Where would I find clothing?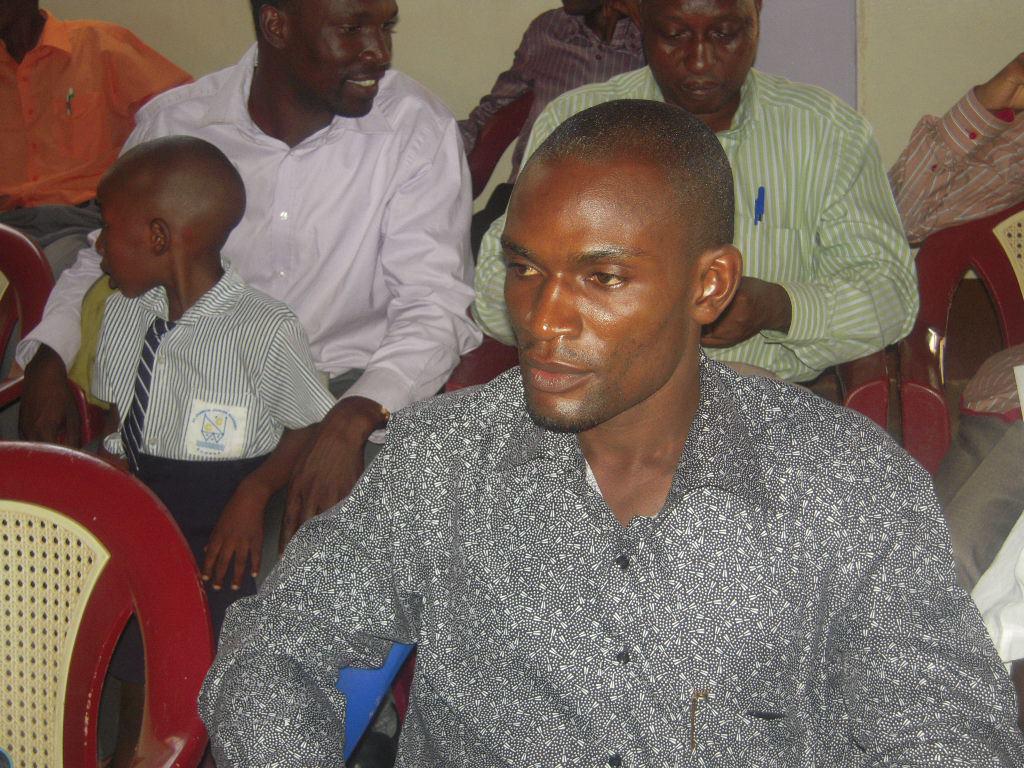
At bbox=[472, 59, 927, 395].
